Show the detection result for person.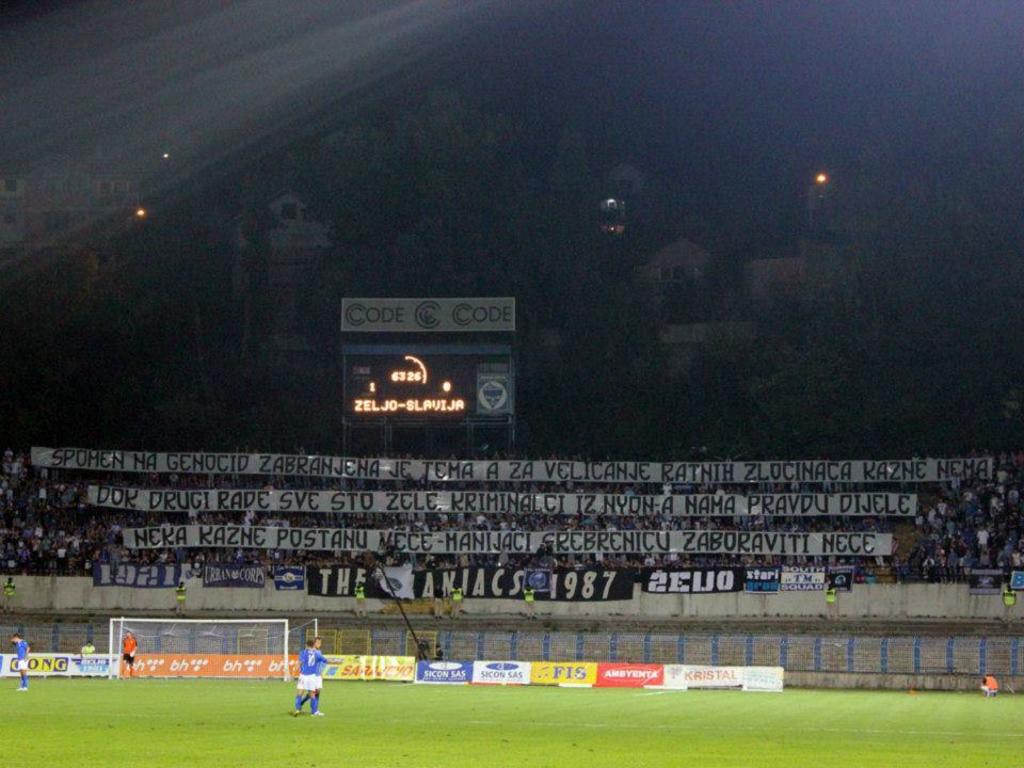
<region>822, 581, 836, 622</region>.
